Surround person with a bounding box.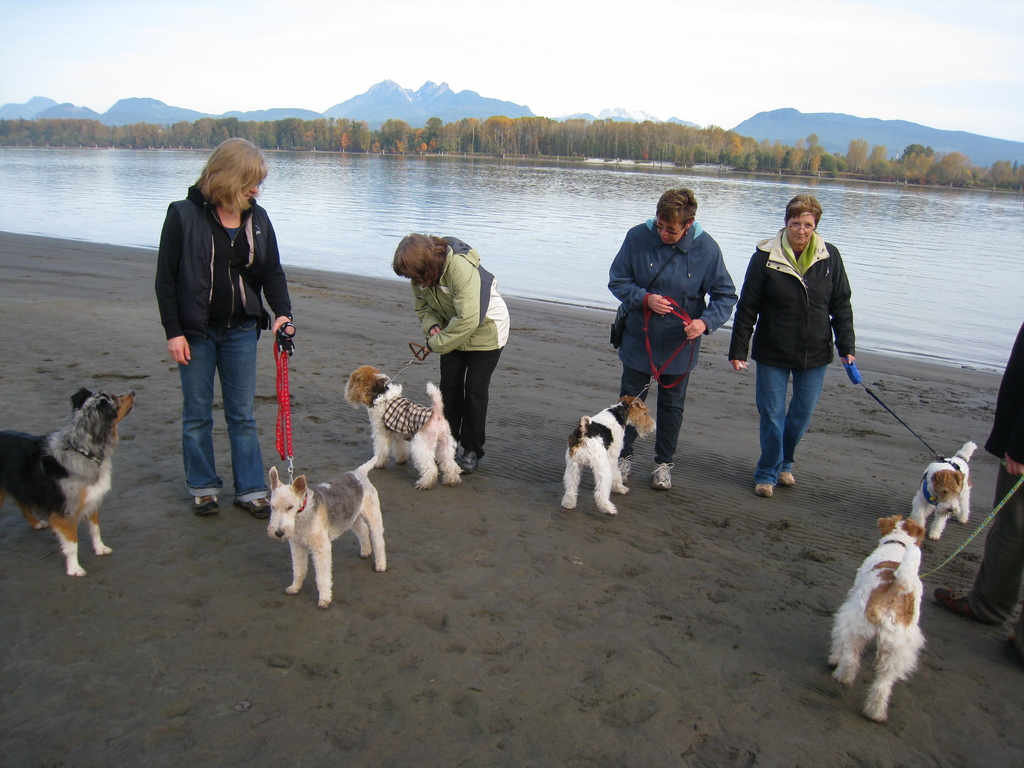
box=[154, 138, 297, 523].
